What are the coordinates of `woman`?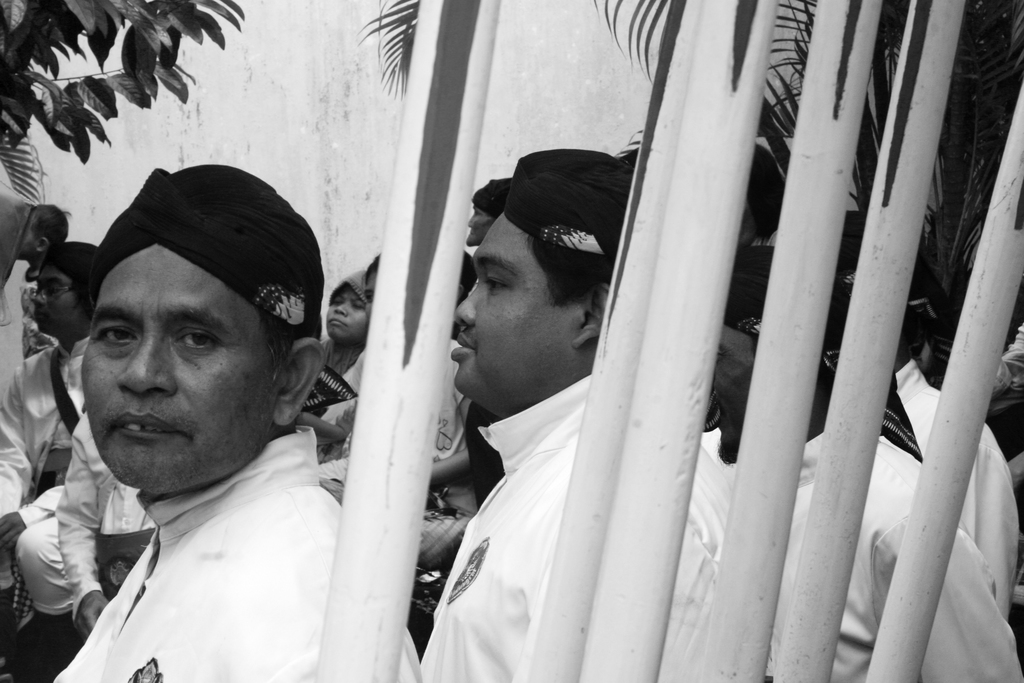
l=460, t=179, r=511, b=293.
